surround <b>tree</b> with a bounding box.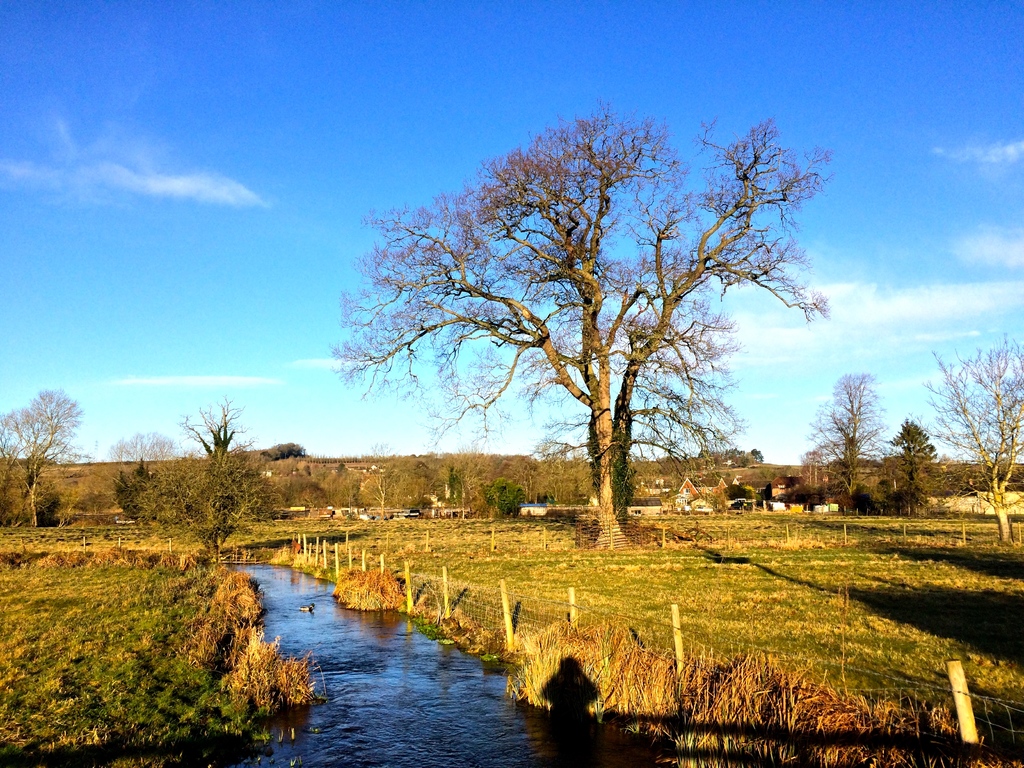
box=[0, 387, 76, 524].
